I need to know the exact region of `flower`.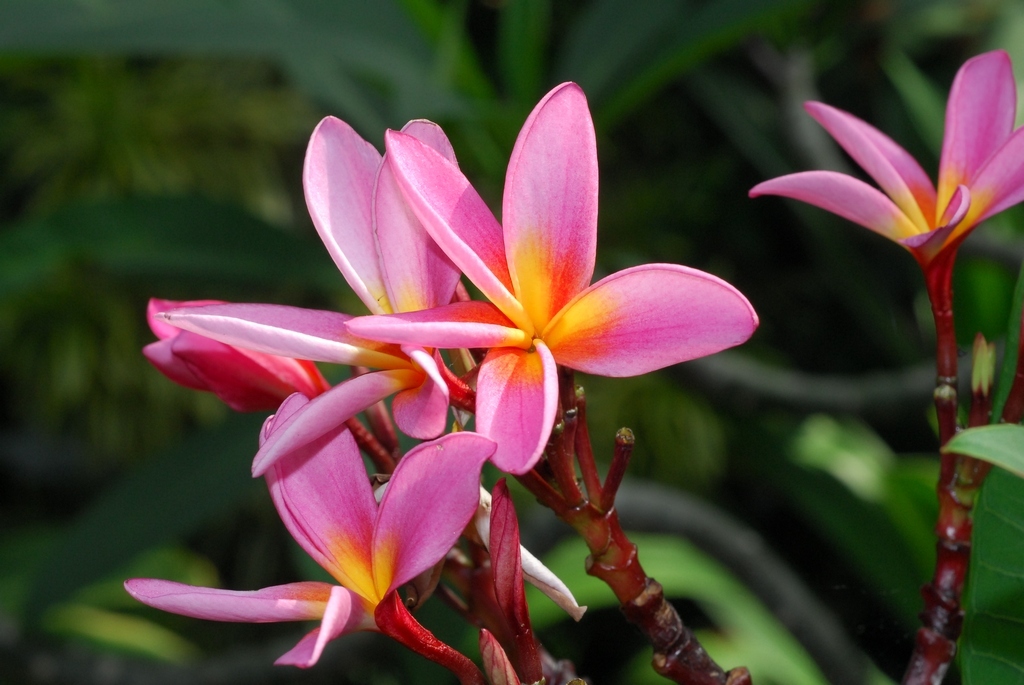
Region: [123,388,497,670].
